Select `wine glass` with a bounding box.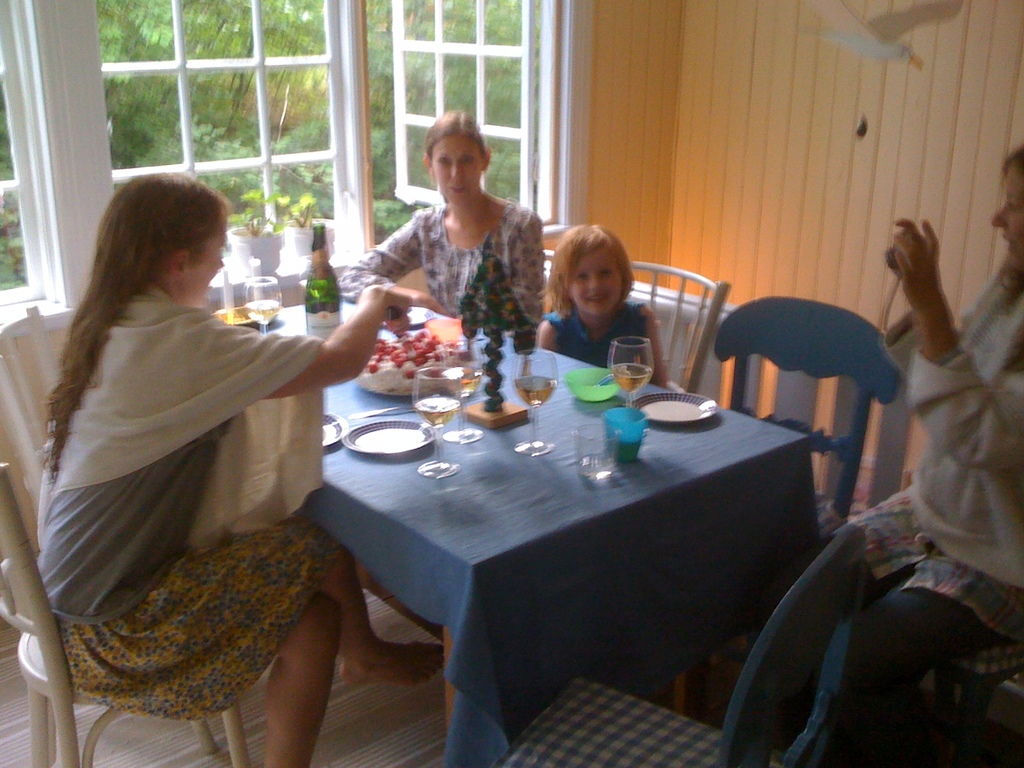
bbox=(510, 349, 557, 455).
